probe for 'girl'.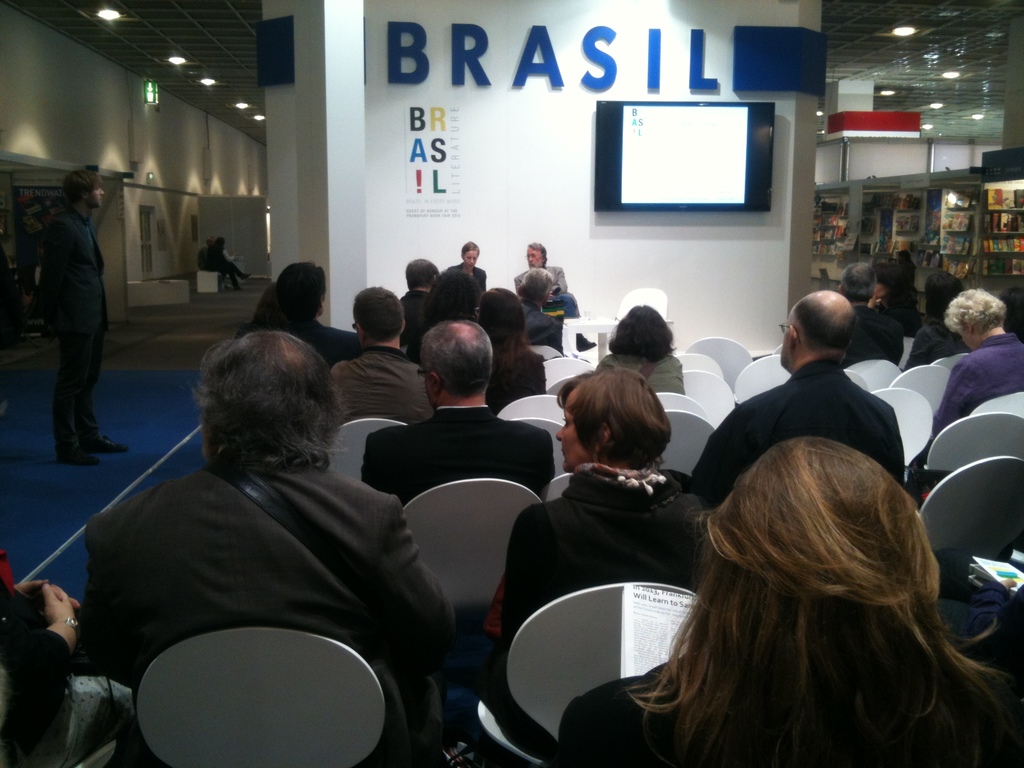
Probe result: crop(556, 437, 1021, 767).
